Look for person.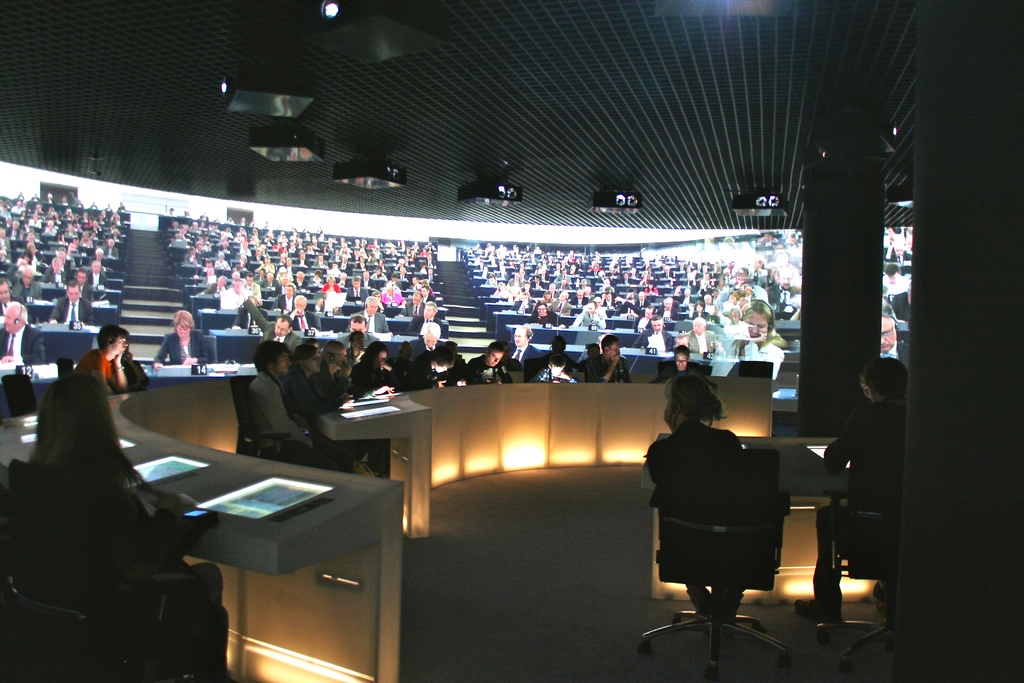
Found: x1=644 y1=363 x2=760 y2=630.
